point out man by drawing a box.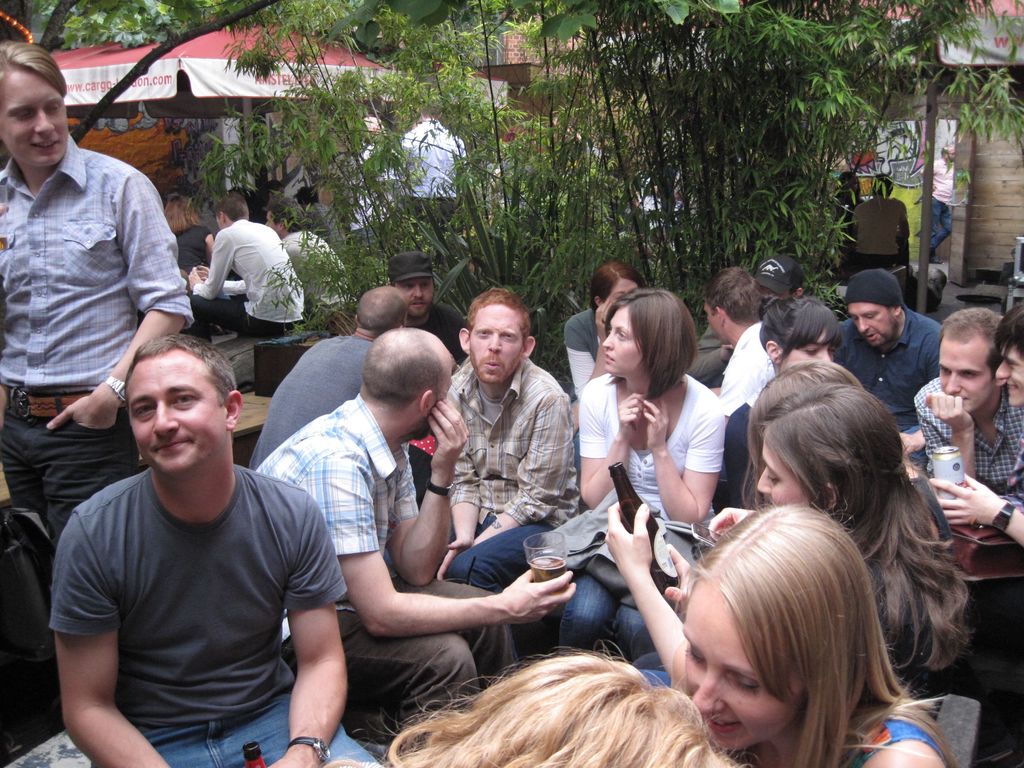
select_region(909, 303, 1023, 493).
